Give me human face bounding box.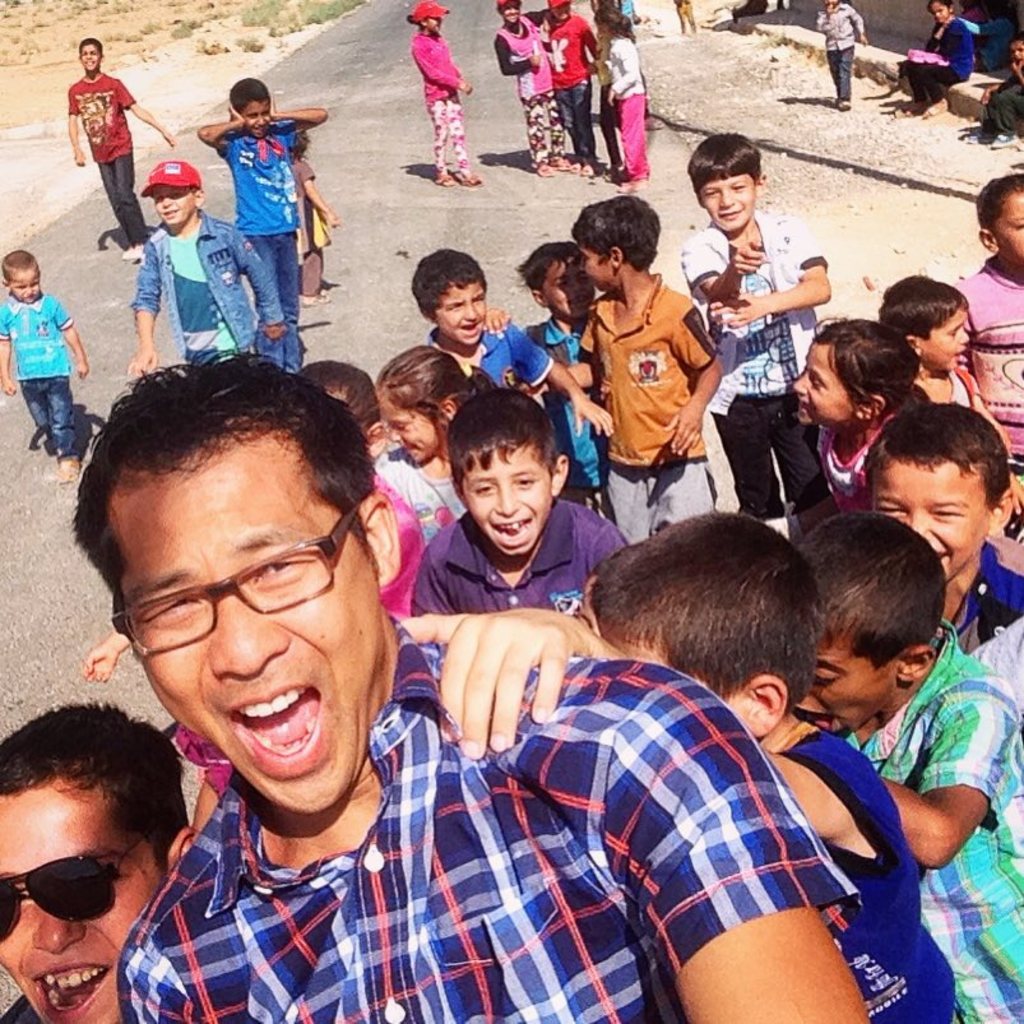
703/175/751/228.
